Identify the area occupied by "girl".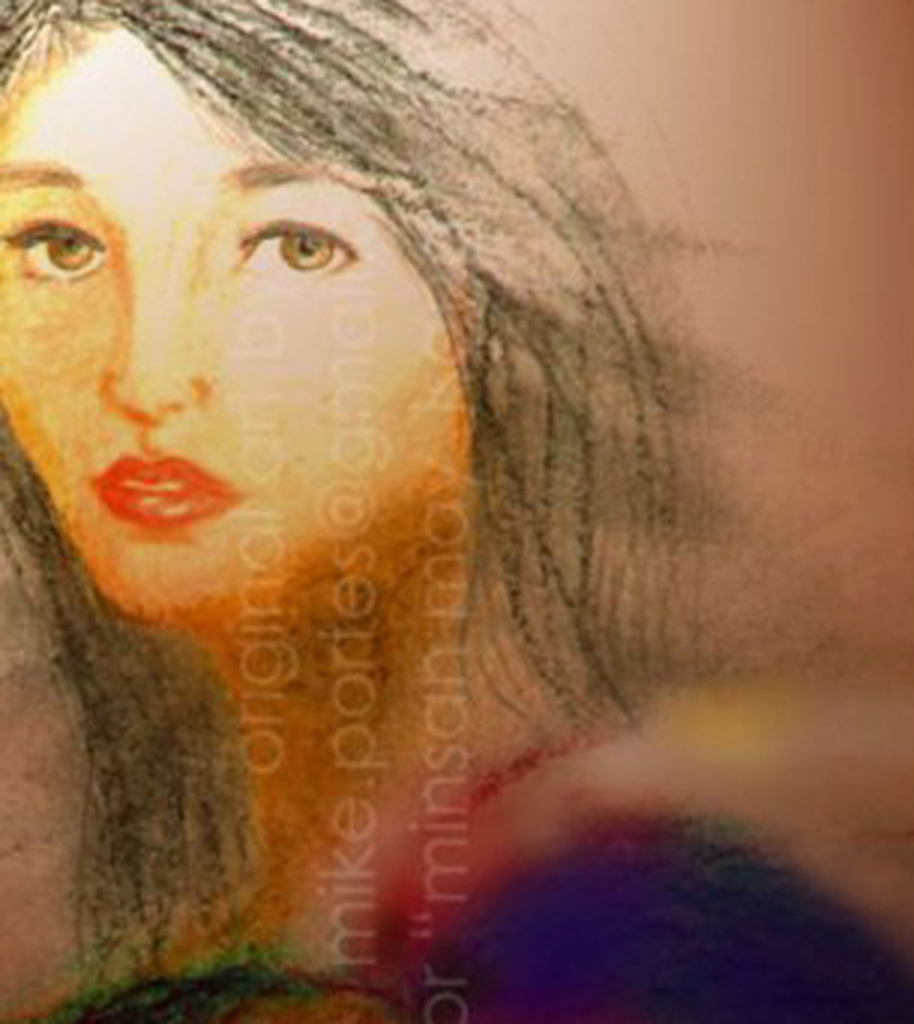
Area: rect(0, 0, 806, 1022).
